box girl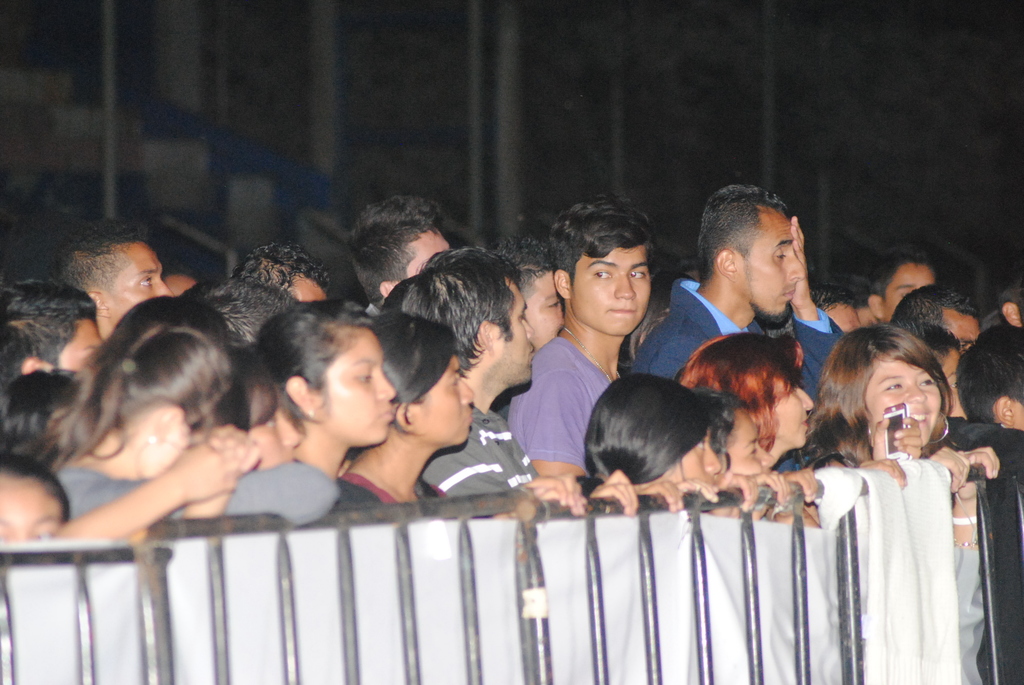
select_region(225, 354, 302, 471)
